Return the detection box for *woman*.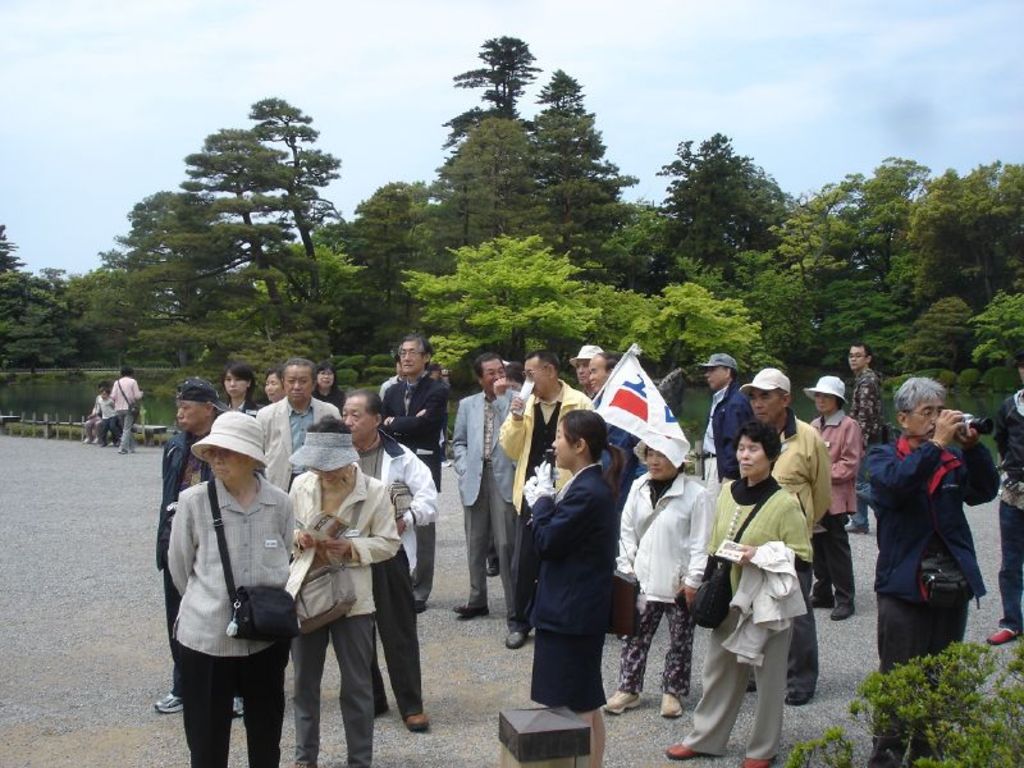
crop(287, 412, 403, 767).
